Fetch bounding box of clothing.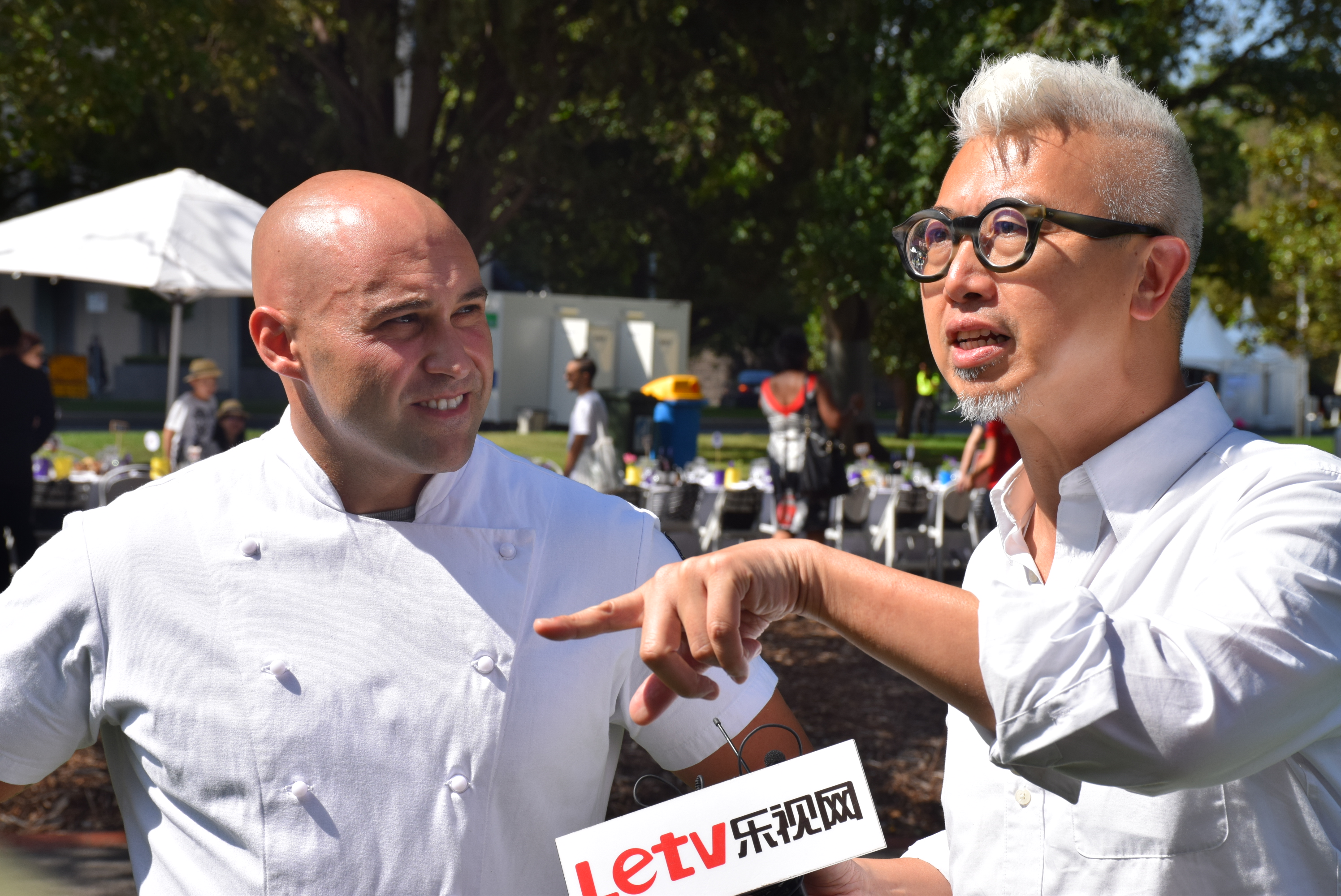
Bbox: pyautogui.locateOnScreen(290, 179, 313, 217).
